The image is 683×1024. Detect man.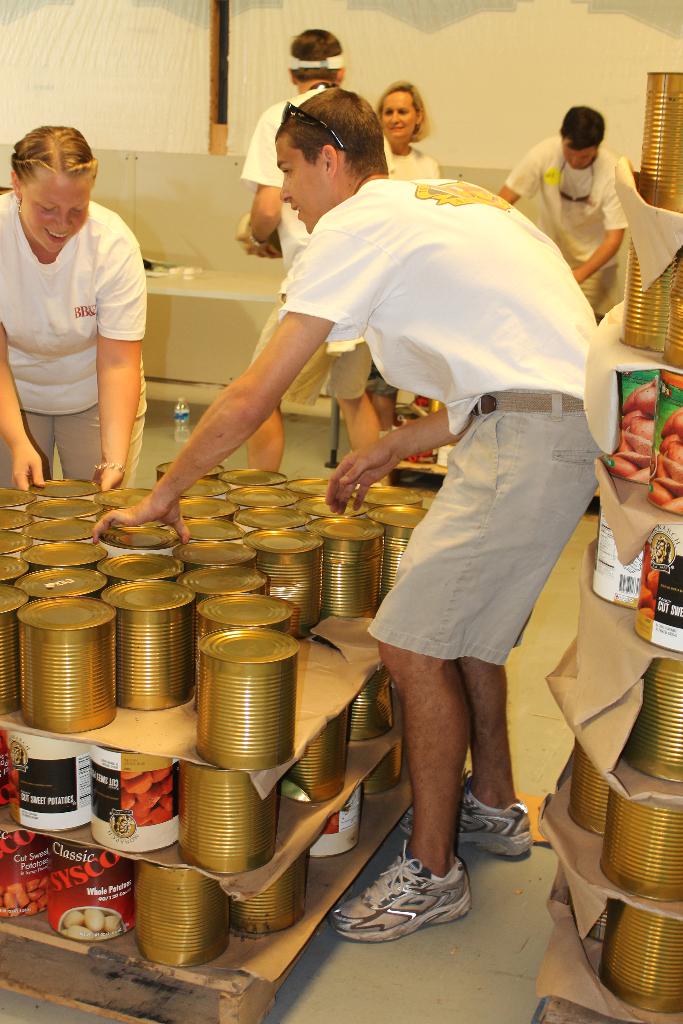
Detection: [83,86,605,939].
